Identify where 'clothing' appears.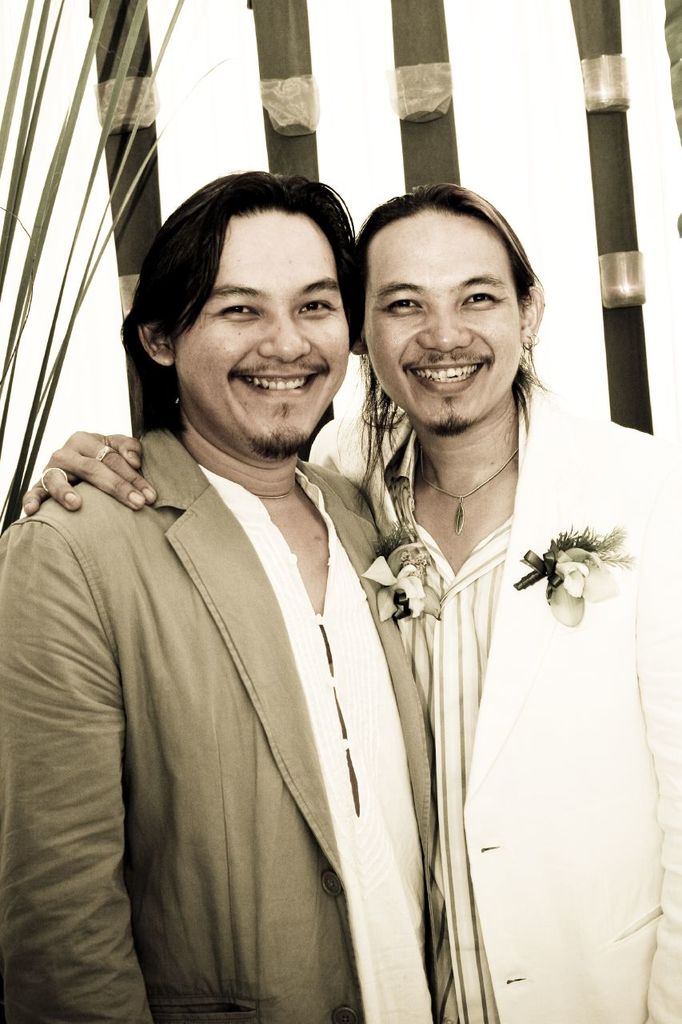
Appears at bbox=[310, 372, 681, 1023].
